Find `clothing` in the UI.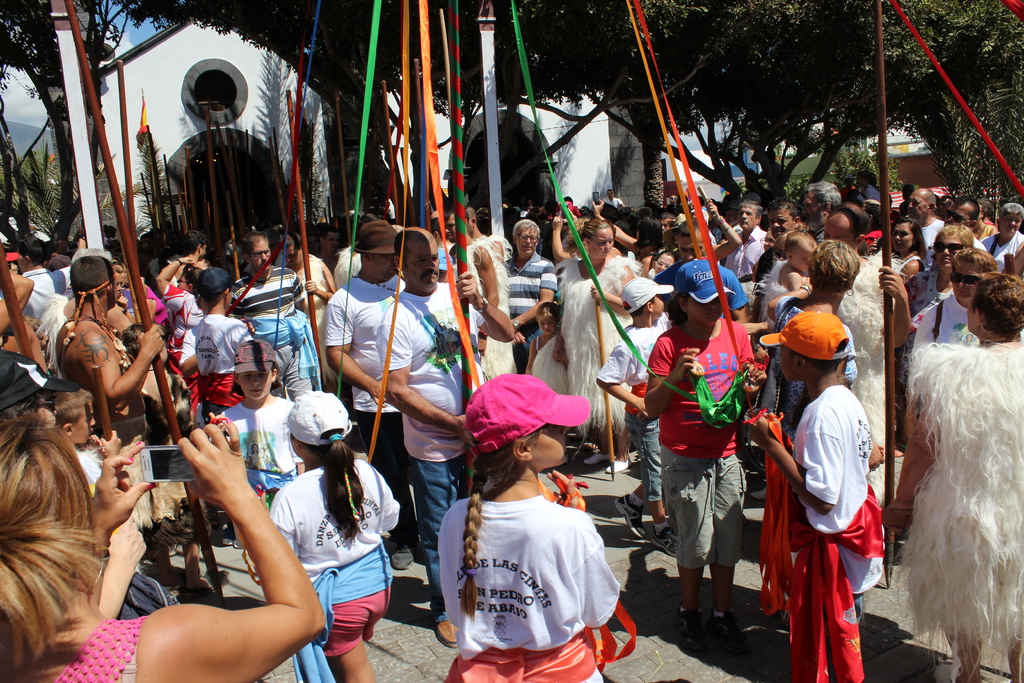
UI element at box=[814, 227, 825, 249].
